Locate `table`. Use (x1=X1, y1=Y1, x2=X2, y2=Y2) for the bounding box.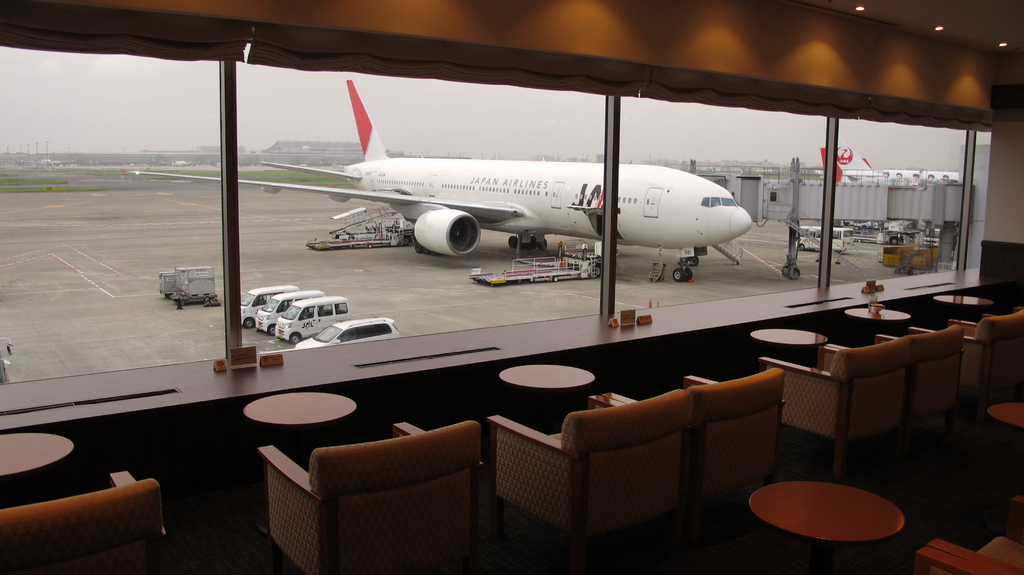
(x1=933, y1=295, x2=991, y2=304).
